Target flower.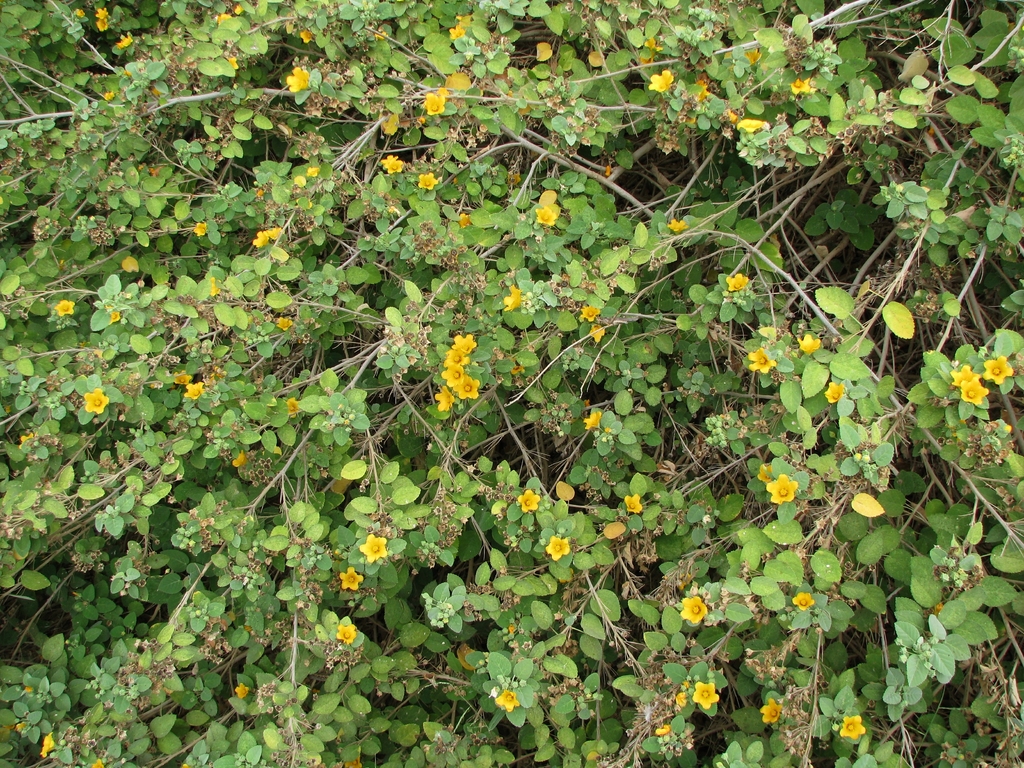
Target region: <bbox>535, 207, 556, 226</bbox>.
